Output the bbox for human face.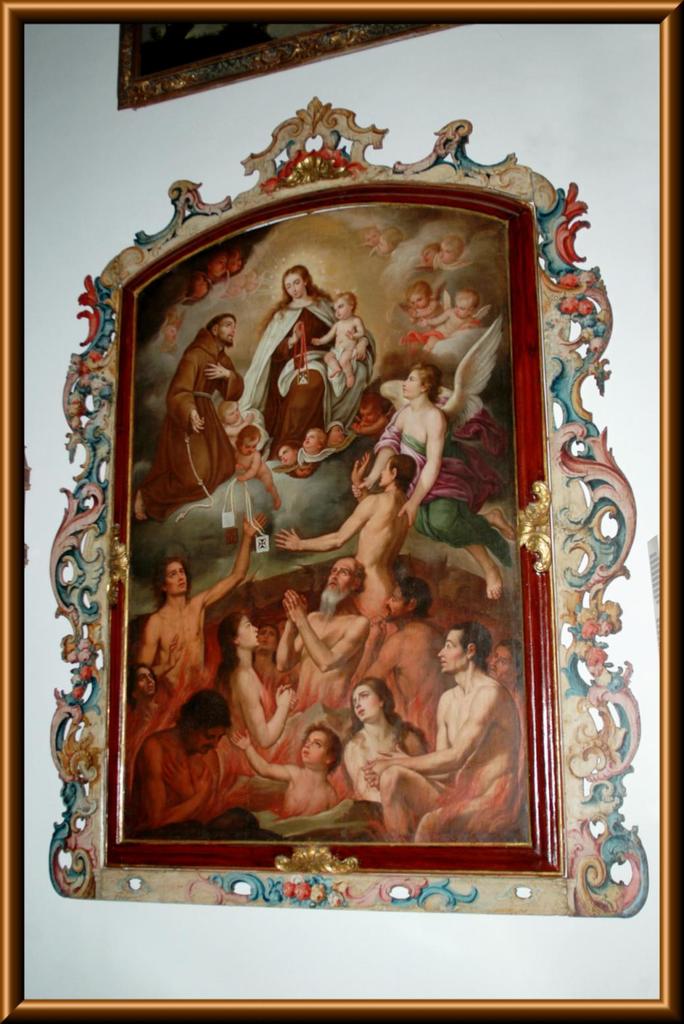
[left=242, top=438, right=262, bottom=459].
